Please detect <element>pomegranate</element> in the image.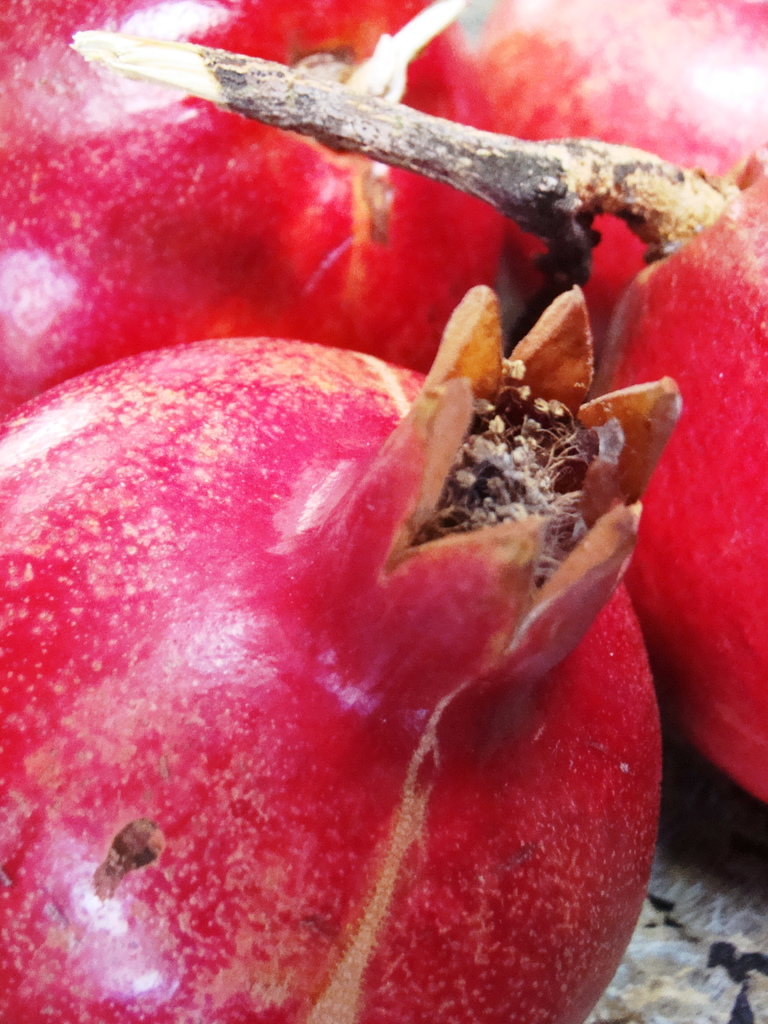
[left=0, top=0, right=513, bottom=412].
